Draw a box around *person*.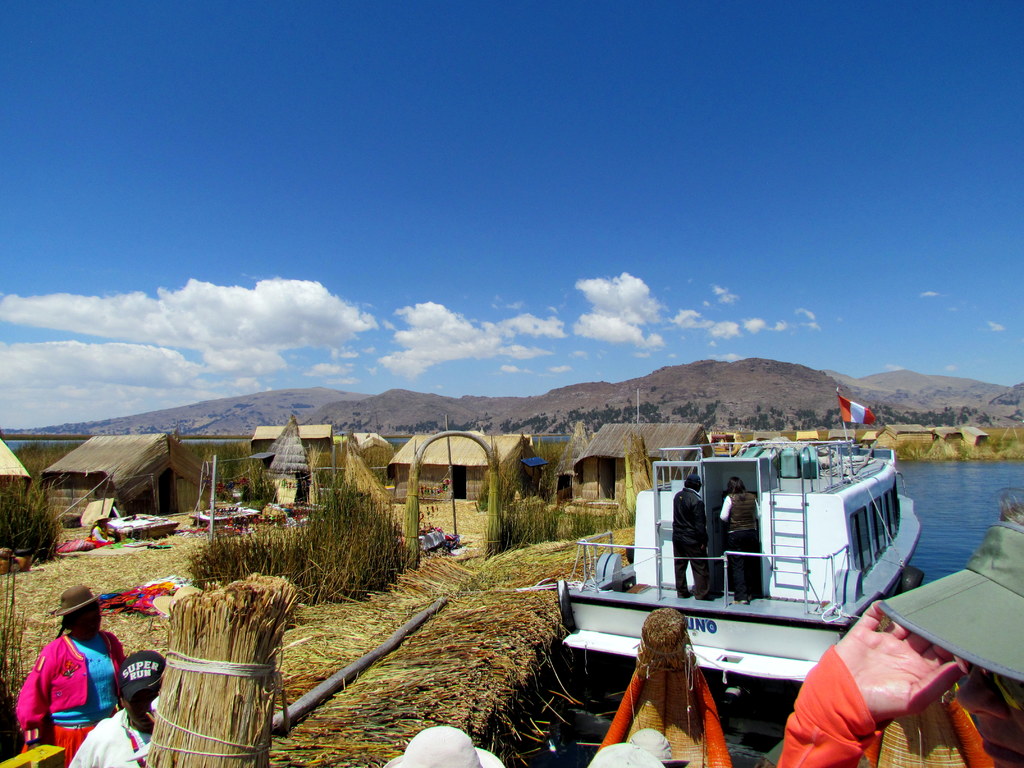
13 601 115 760.
